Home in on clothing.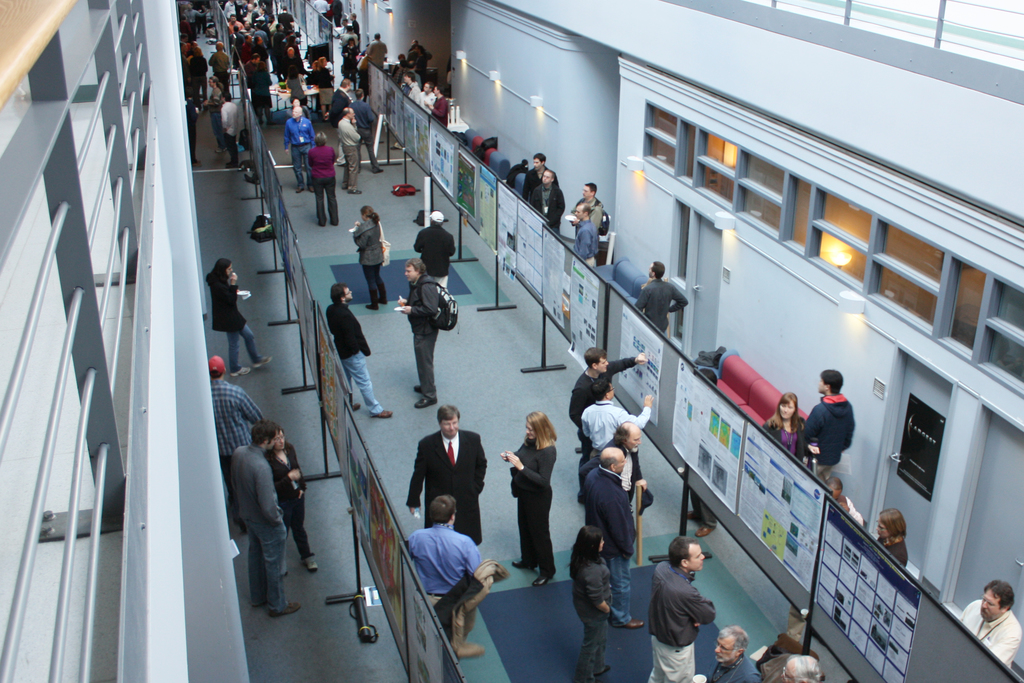
Homed in at 365/37/386/69.
